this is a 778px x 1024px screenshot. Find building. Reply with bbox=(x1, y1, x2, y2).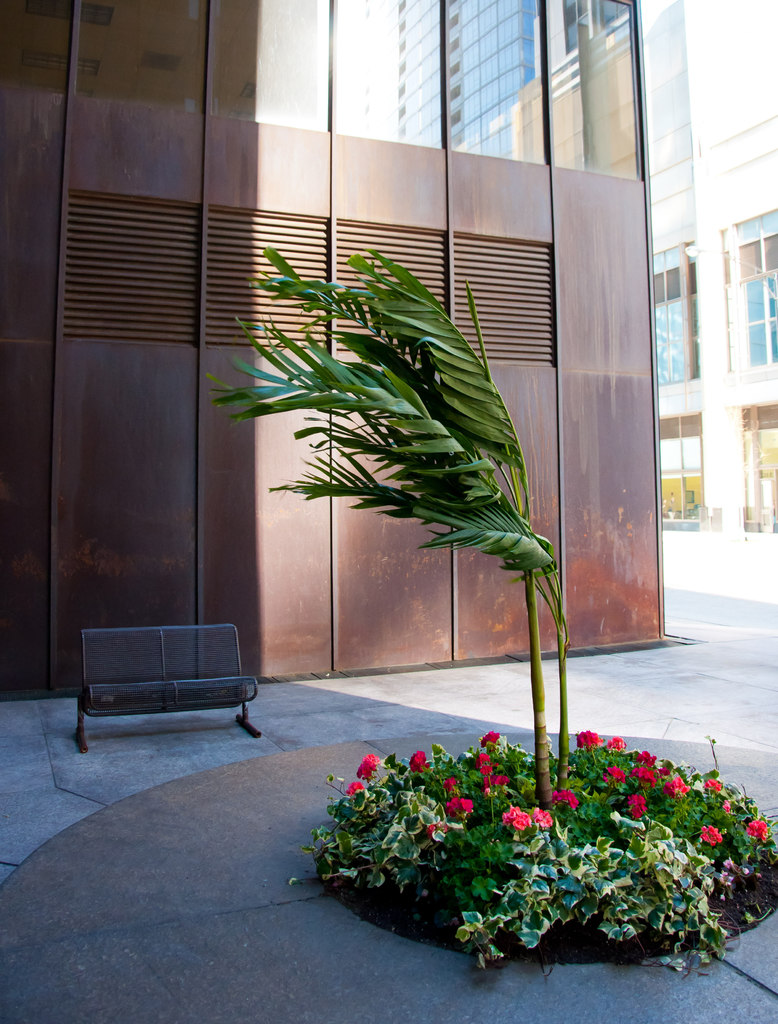
bbox=(656, 0, 777, 550).
